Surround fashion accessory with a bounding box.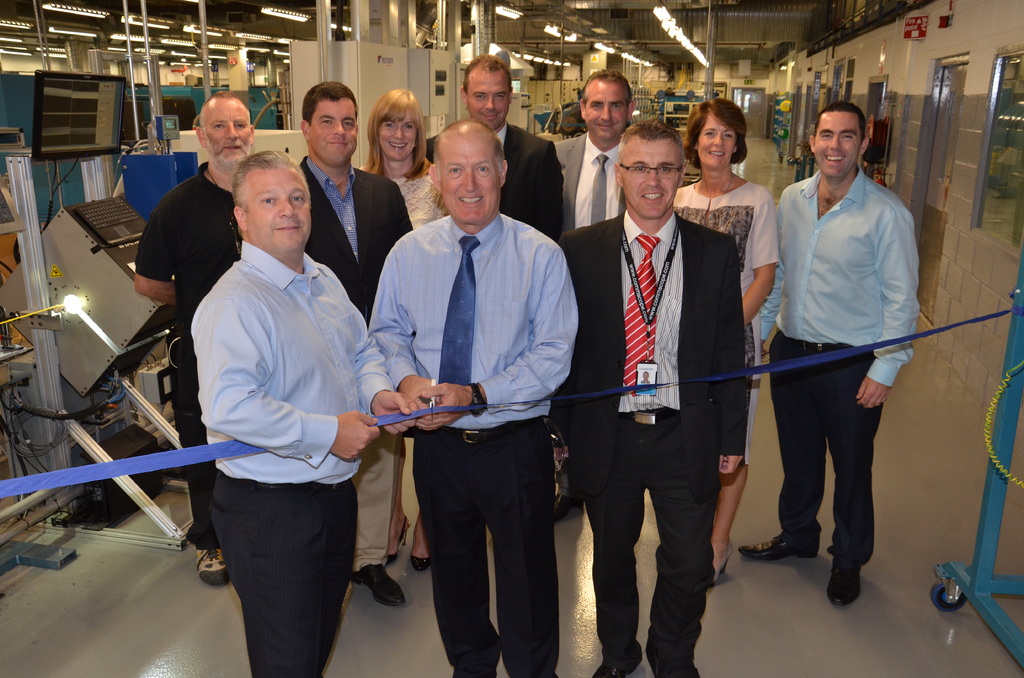
Rect(686, 168, 736, 228).
